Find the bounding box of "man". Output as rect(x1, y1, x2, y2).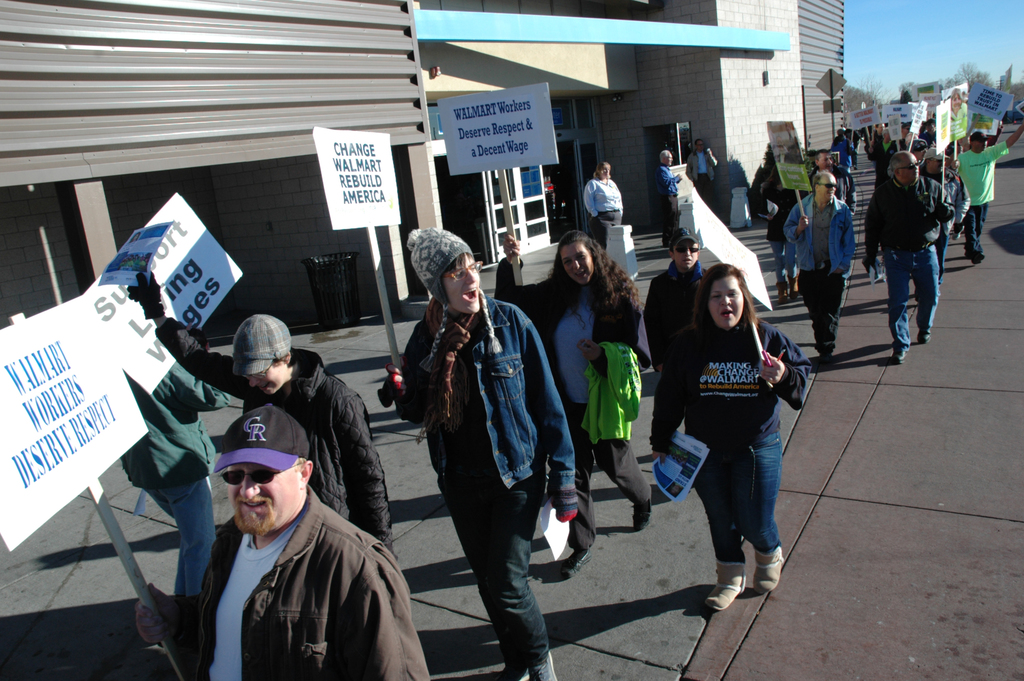
rect(952, 118, 1023, 263).
